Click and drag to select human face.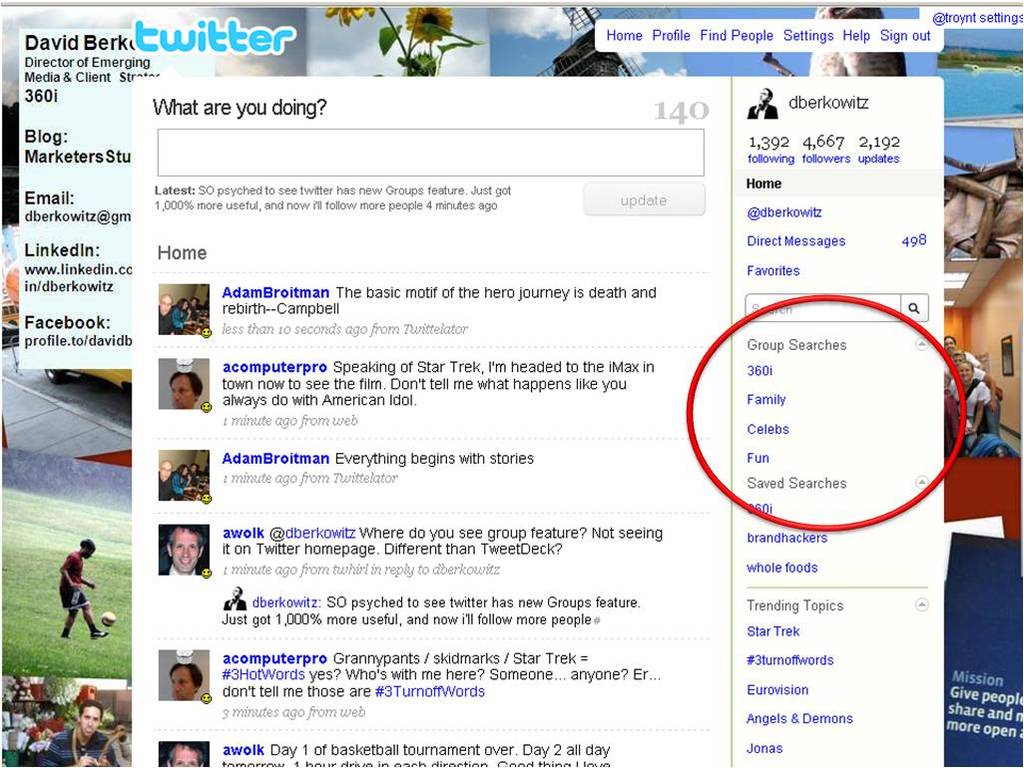
Selection: <region>170, 665, 193, 699</region>.
